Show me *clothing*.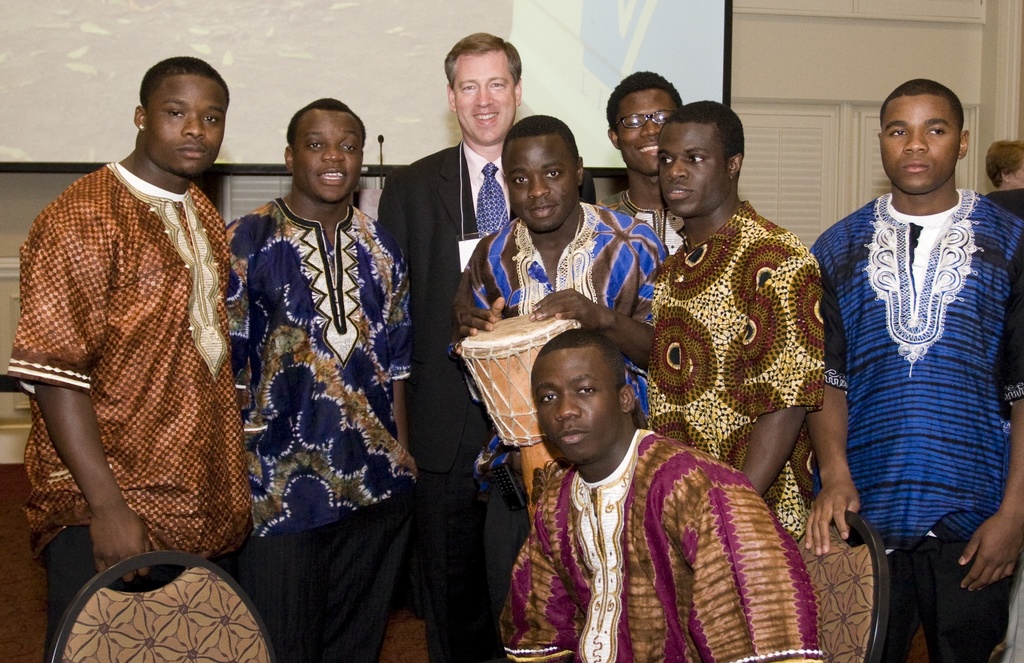
*clothing* is here: 806 190 1023 662.
